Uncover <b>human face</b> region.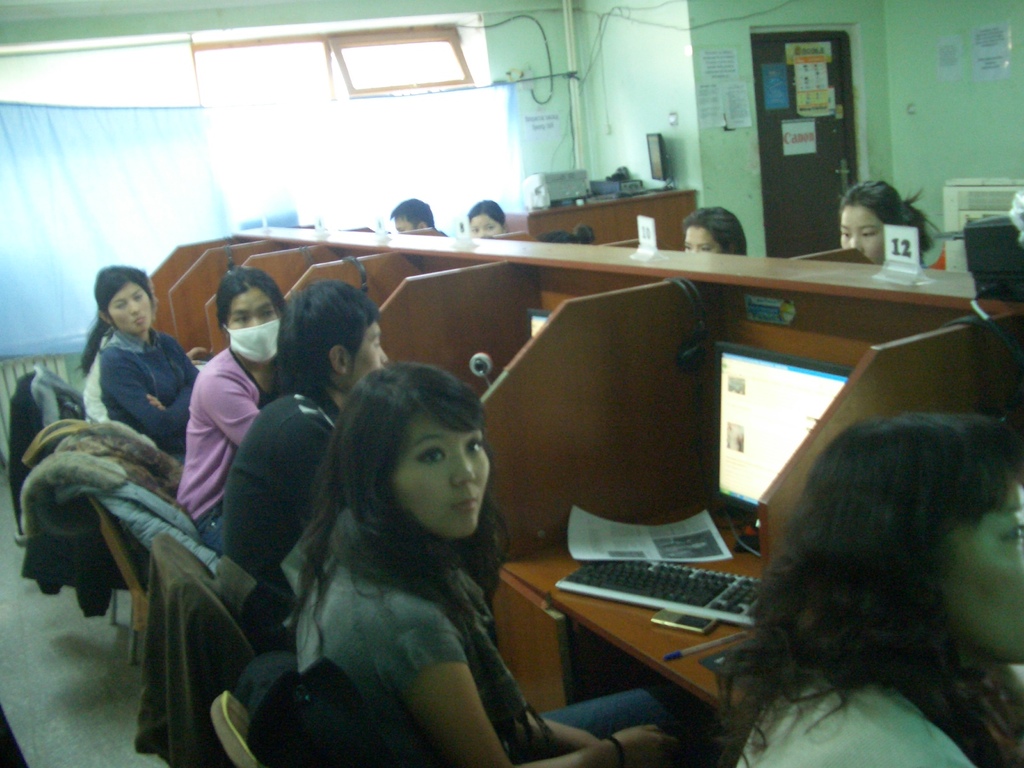
Uncovered: [x1=228, y1=287, x2=276, y2=362].
